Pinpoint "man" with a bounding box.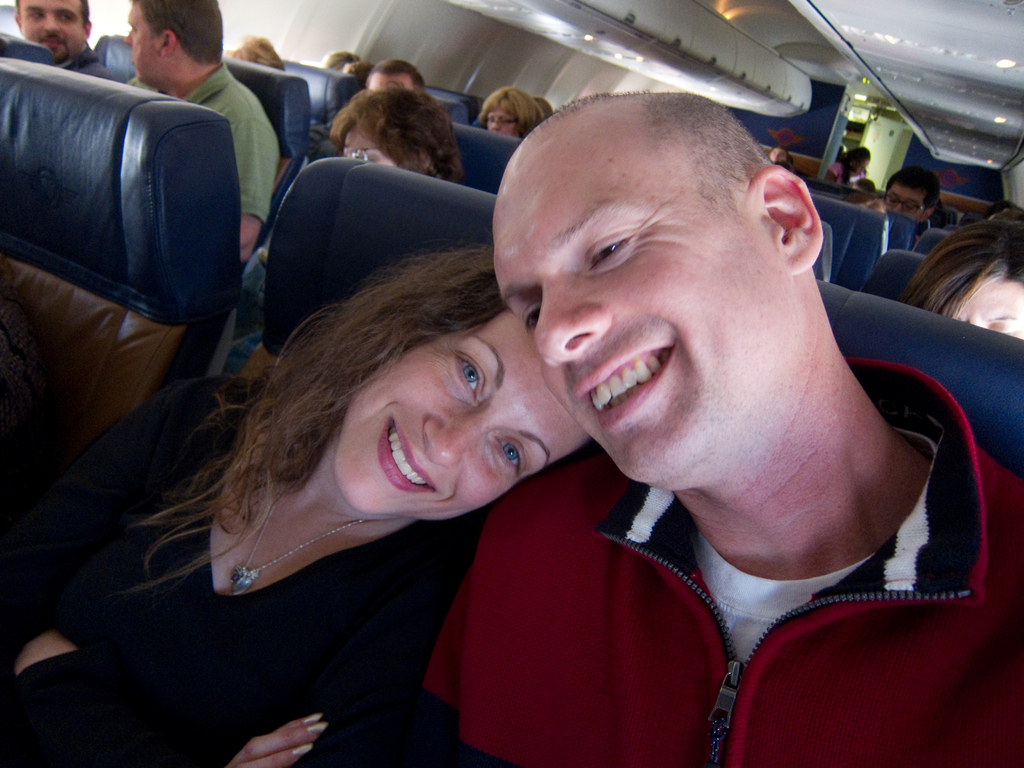
l=361, t=56, r=425, b=93.
